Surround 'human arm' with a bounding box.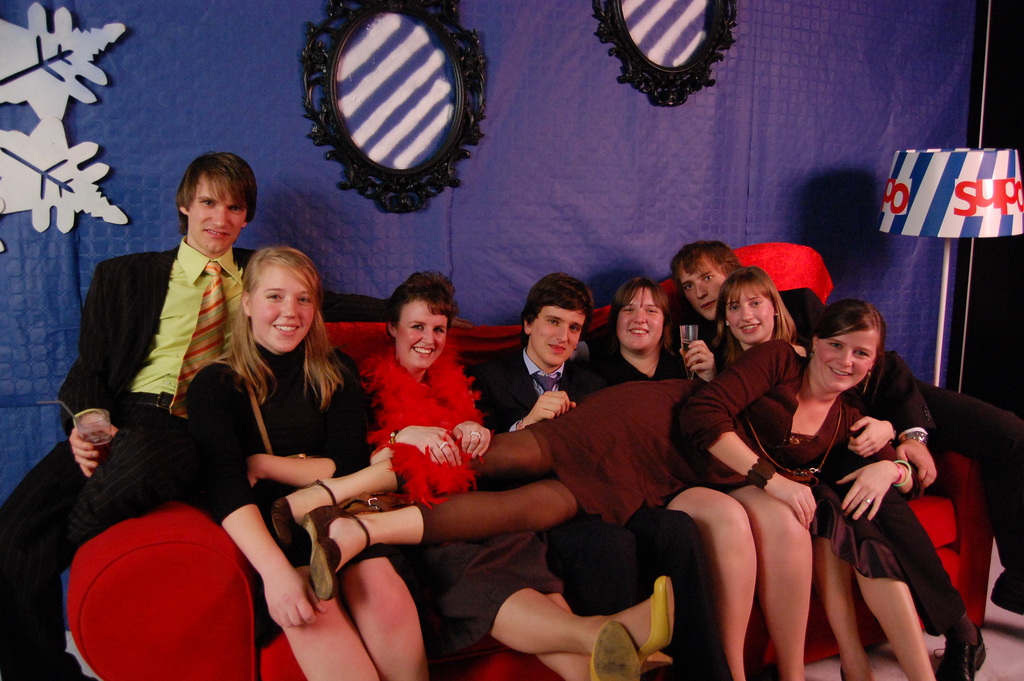
rect(872, 352, 936, 488).
